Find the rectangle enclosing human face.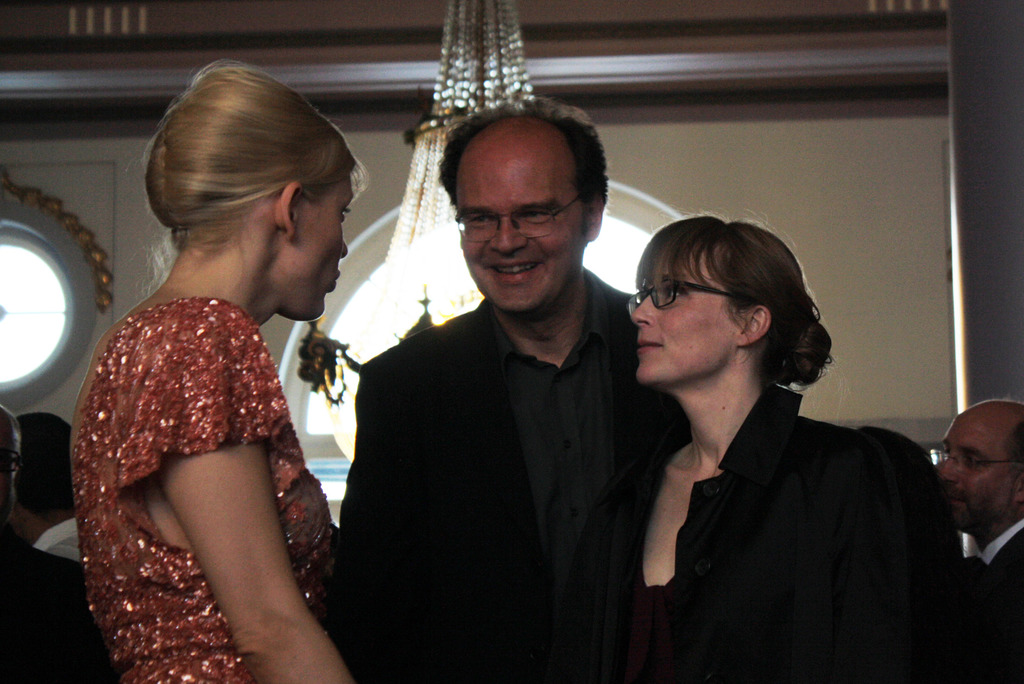
Rect(456, 136, 579, 309).
